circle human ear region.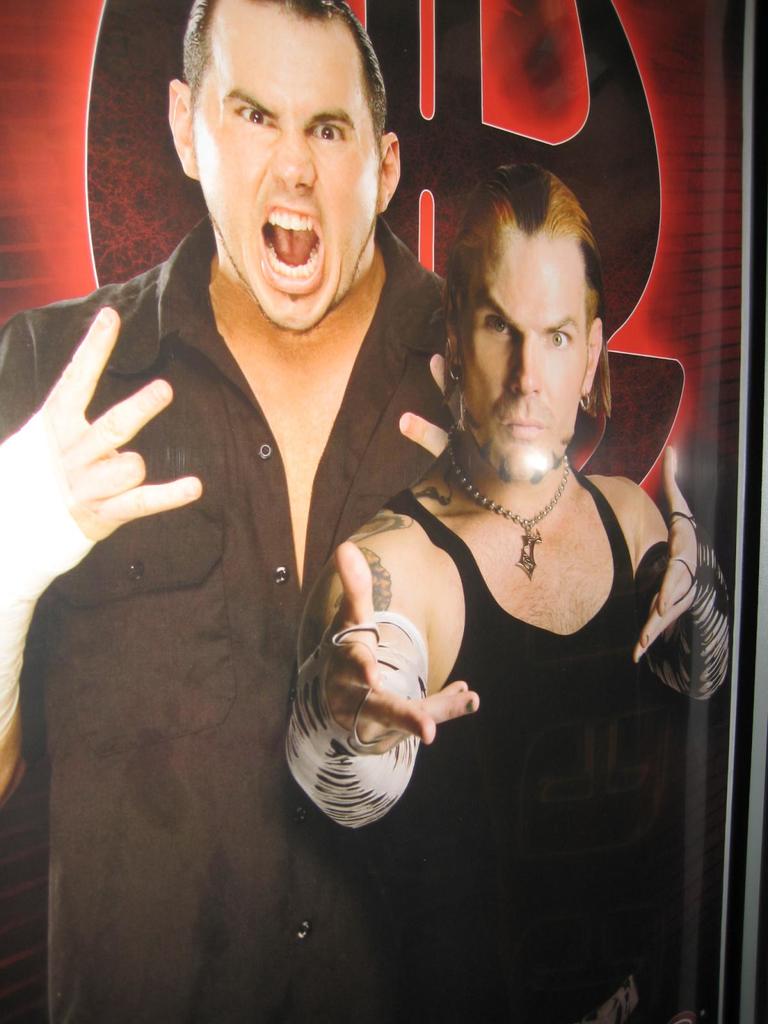
Region: pyautogui.locateOnScreen(440, 278, 461, 362).
